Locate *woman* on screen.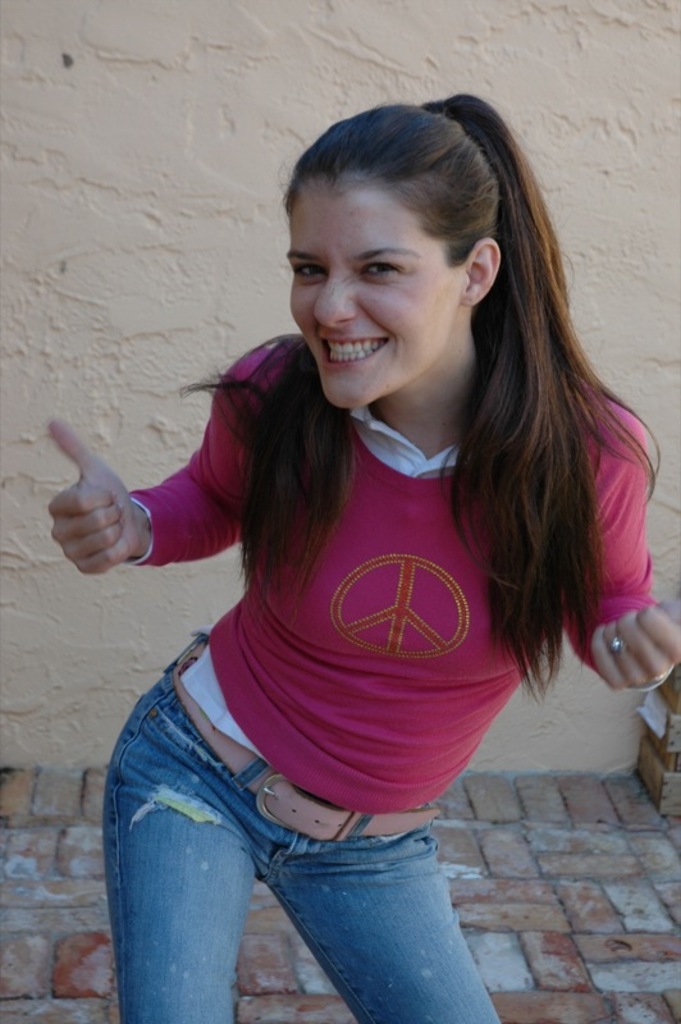
On screen at [64,91,654,969].
